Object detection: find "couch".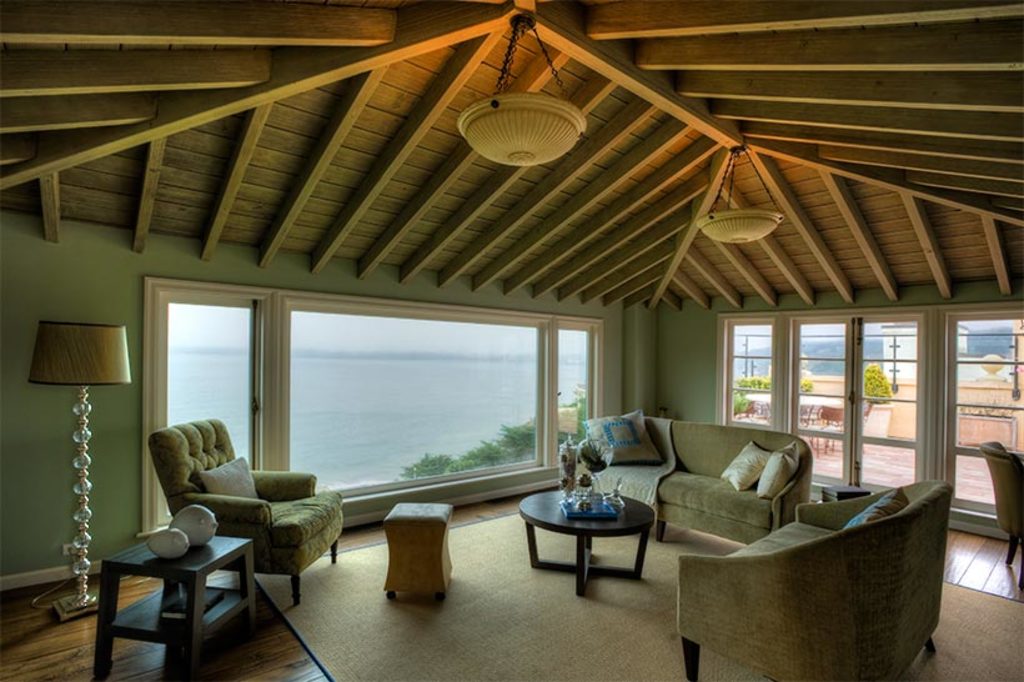
552, 405, 812, 541.
